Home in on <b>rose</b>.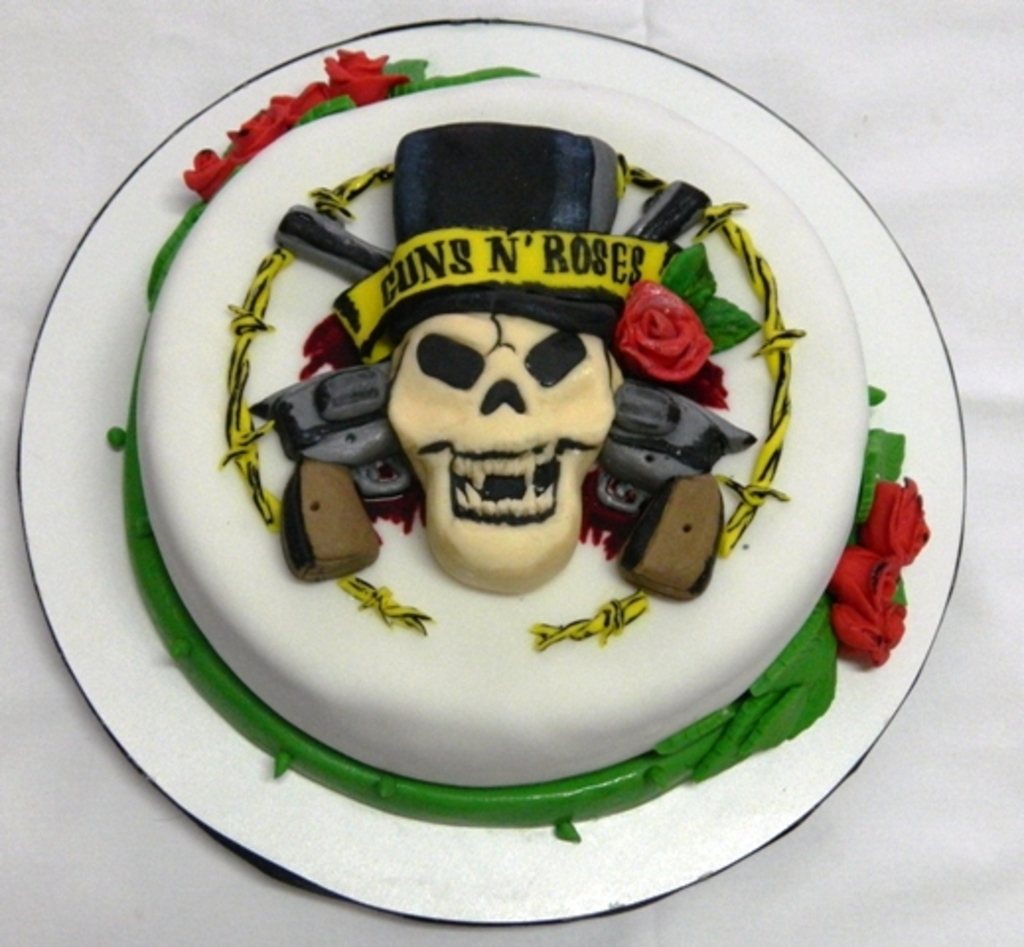
Homed in at 320,45,410,101.
